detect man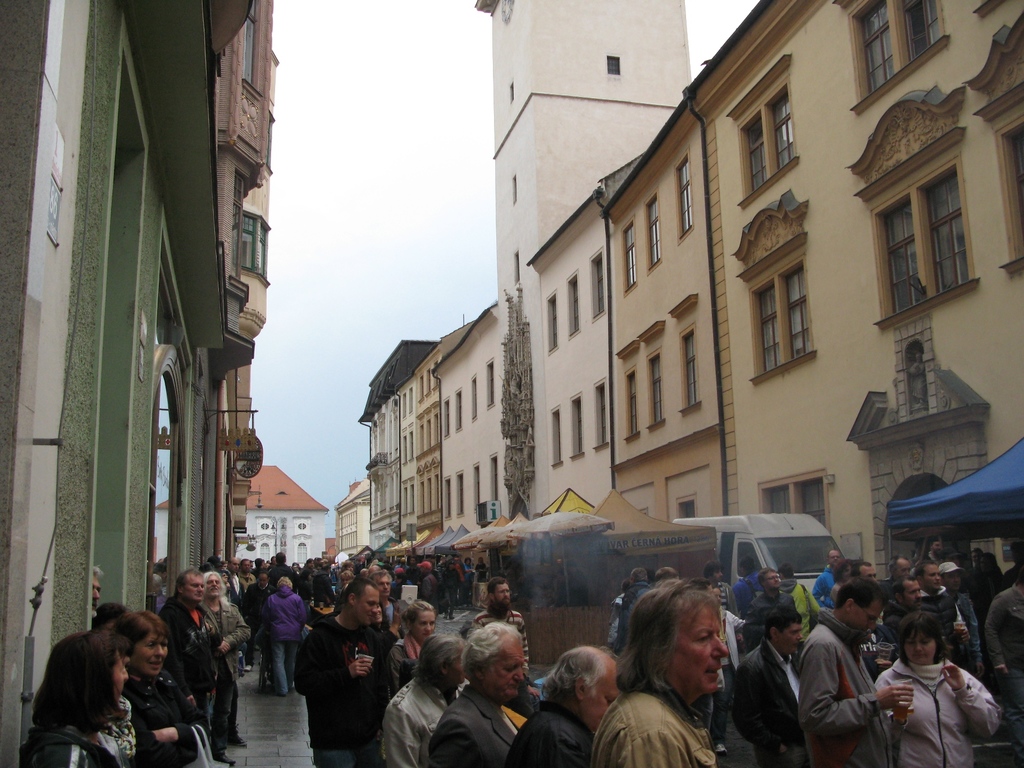
(x1=207, y1=556, x2=223, y2=570)
